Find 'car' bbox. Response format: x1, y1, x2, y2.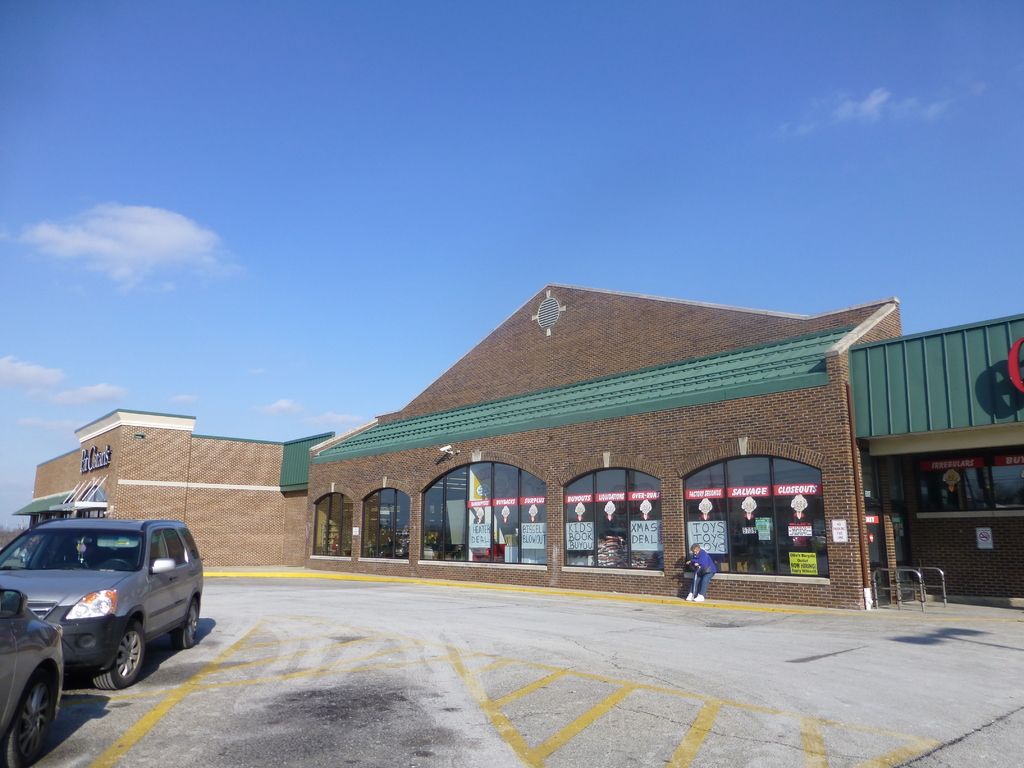
4, 511, 190, 703.
